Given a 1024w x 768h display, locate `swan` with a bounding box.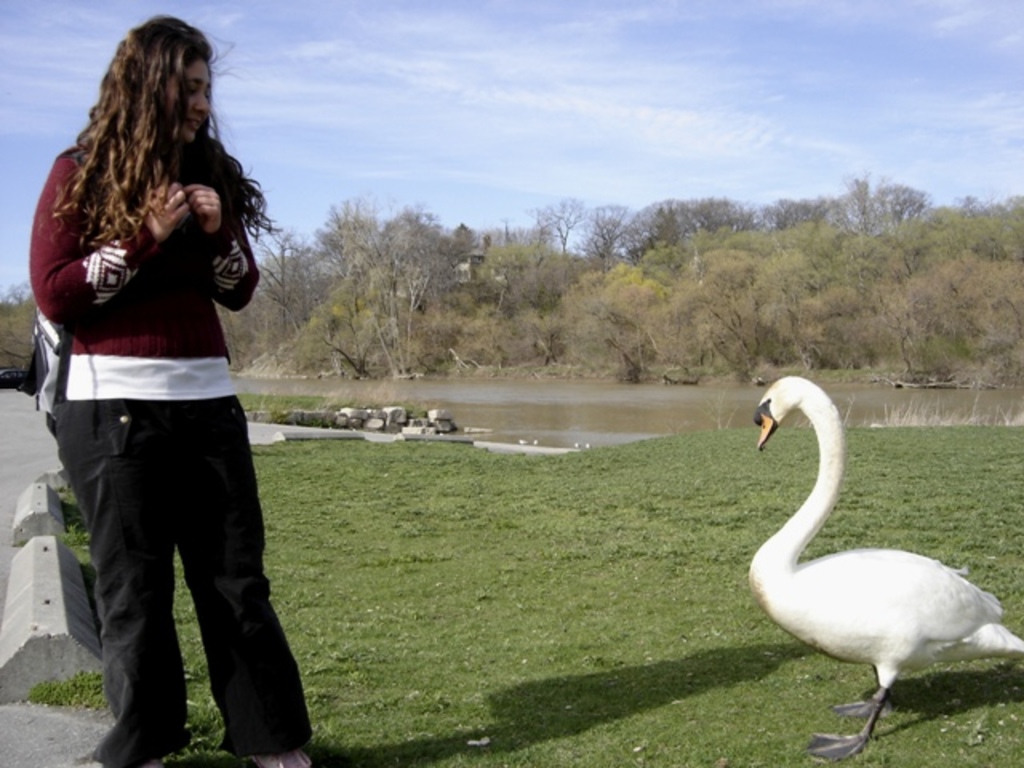
Located: [left=742, top=371, right=1022, bottom=766].
